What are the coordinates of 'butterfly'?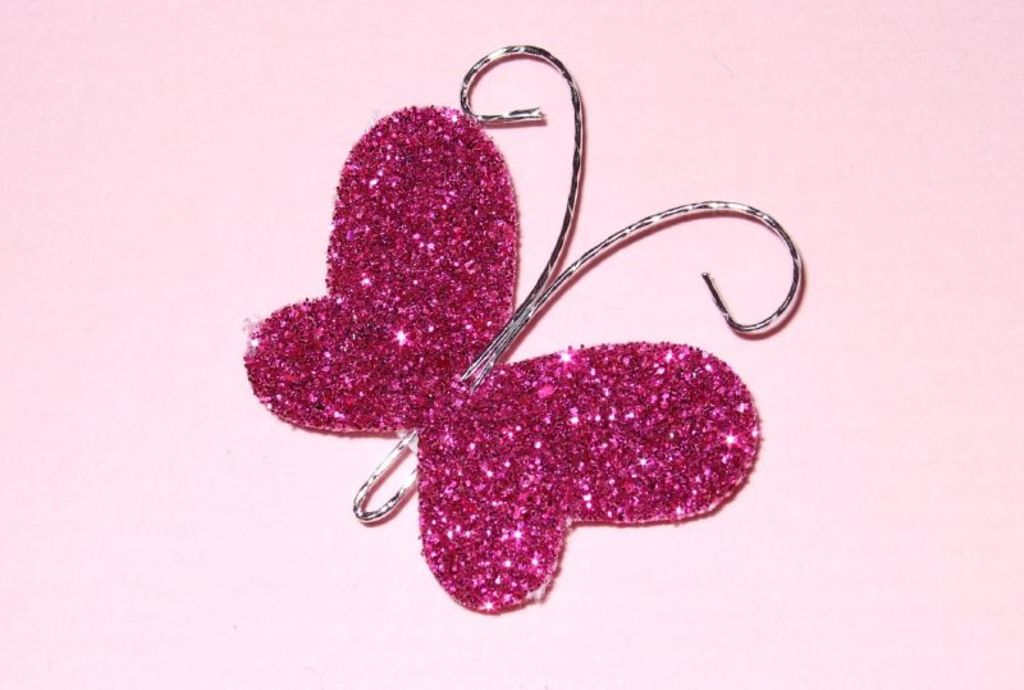
bbox=[244, 46, 805, 614].
